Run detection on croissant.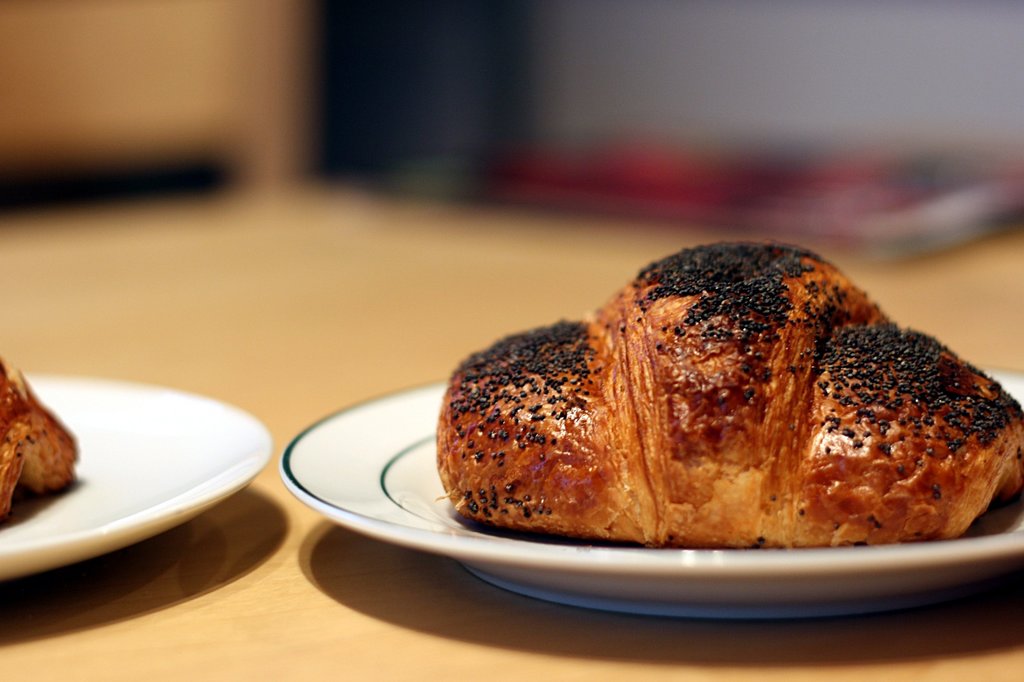
Result: (432, 239, 1023, 541).
